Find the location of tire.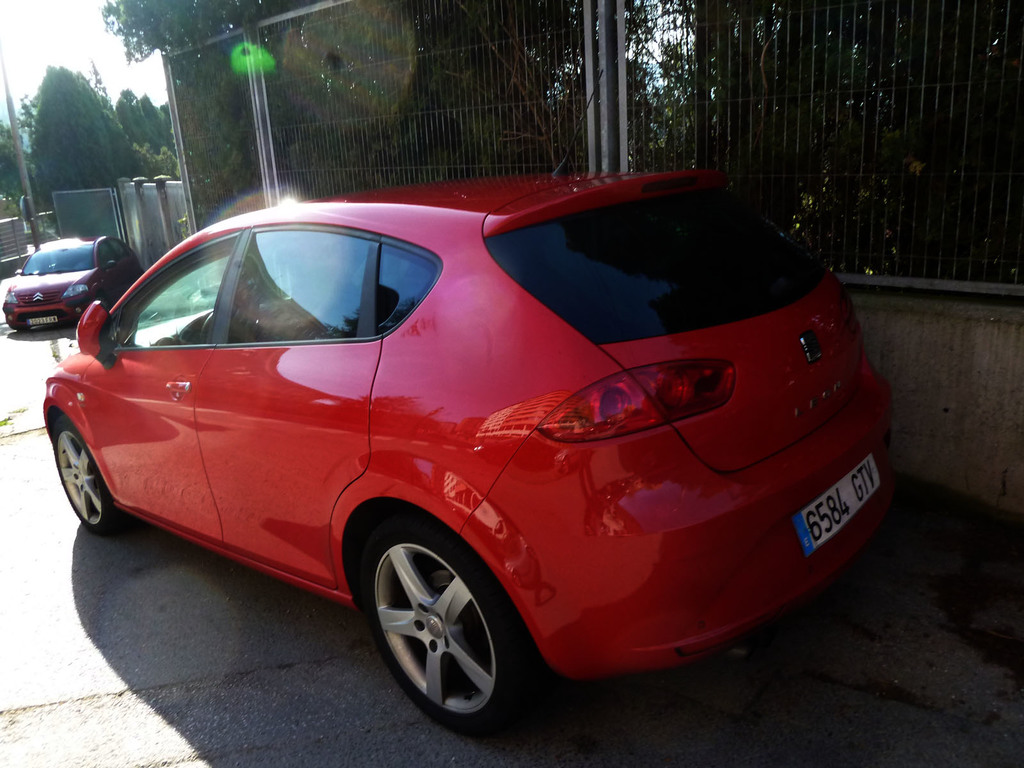
Location: Rect(50, 422, 134, 540).
